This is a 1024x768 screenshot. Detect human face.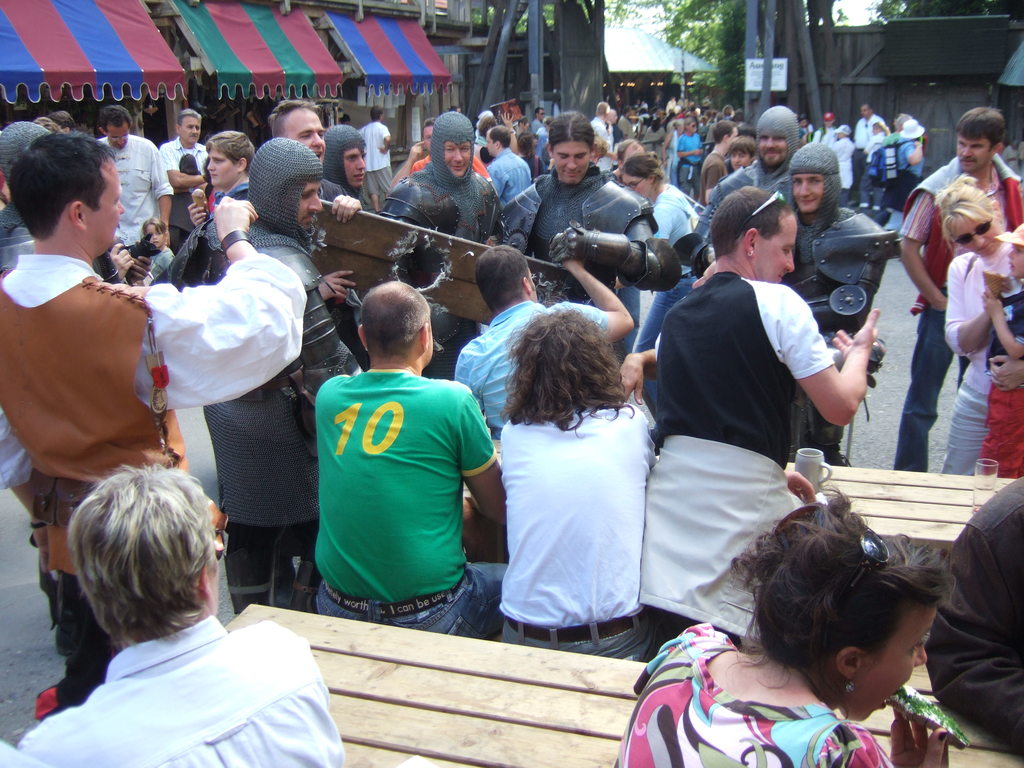
box(732, 150, 750, 170).
